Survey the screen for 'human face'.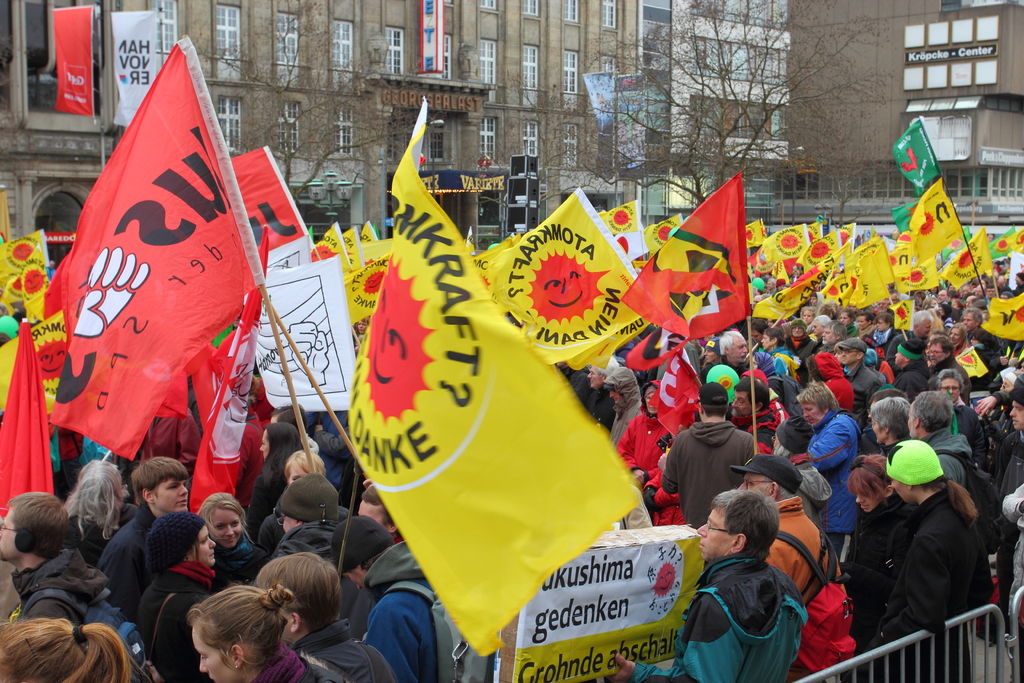
Survey found: {"x1": 802, "y1": 306, "x2": 812, "y2": 323}.
